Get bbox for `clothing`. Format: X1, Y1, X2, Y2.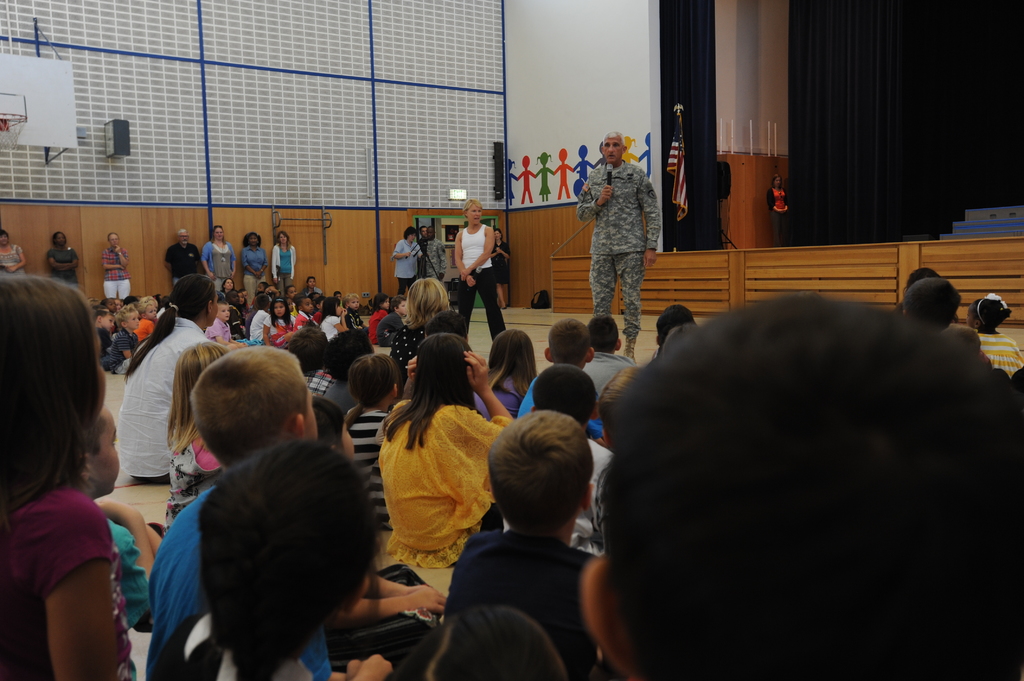
366, 307, 384, 343.
